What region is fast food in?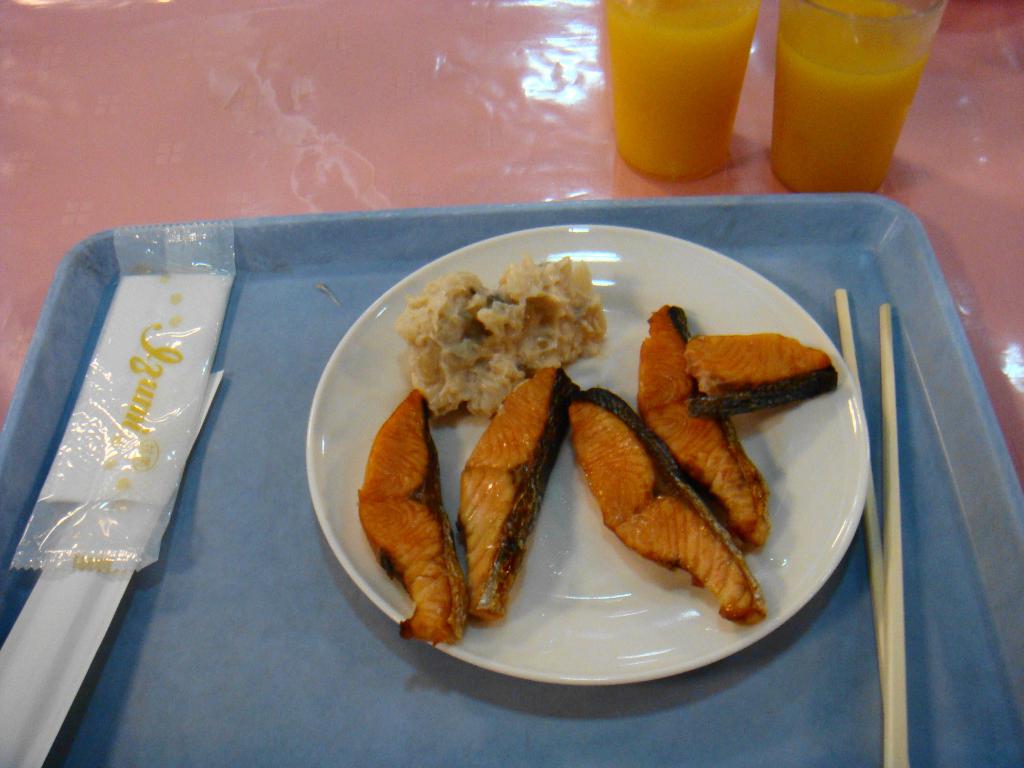
{"left": 632, "top": 300, "right": 768, "bottom": 552}.
